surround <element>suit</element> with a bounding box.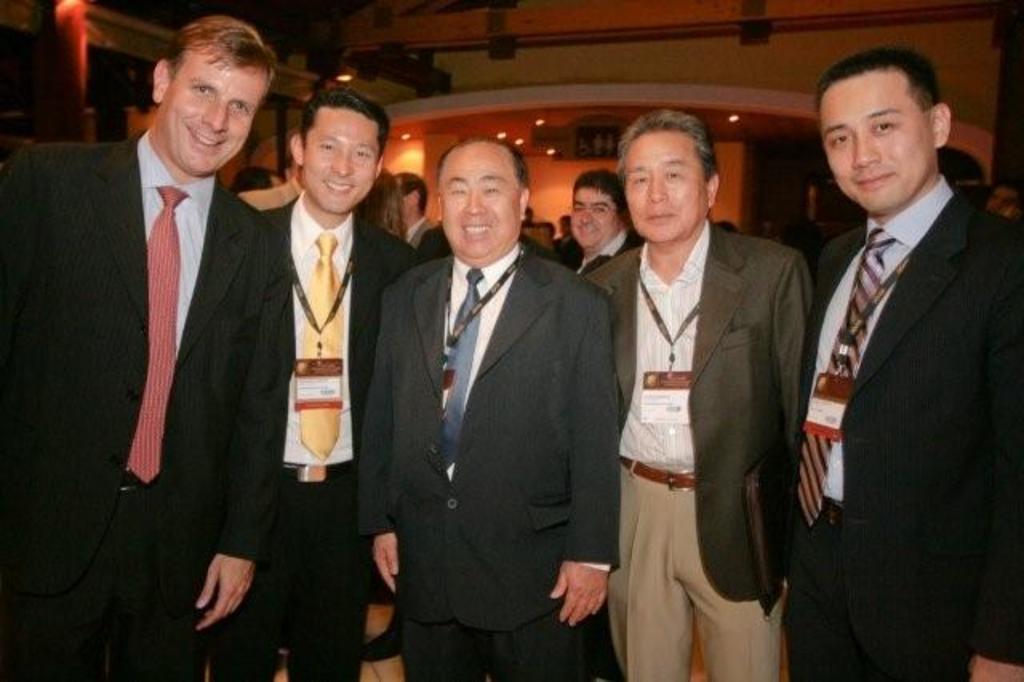
x1=587, y1=218, x2=821, y2=680.
